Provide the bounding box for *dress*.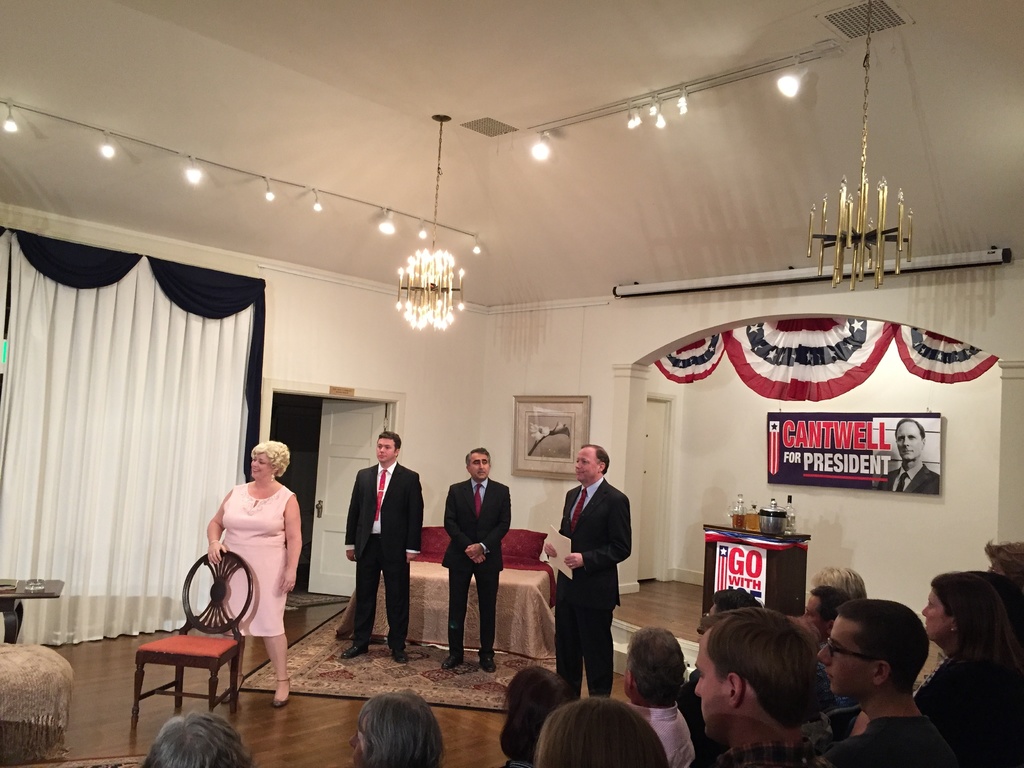
(210,486,294,637).
